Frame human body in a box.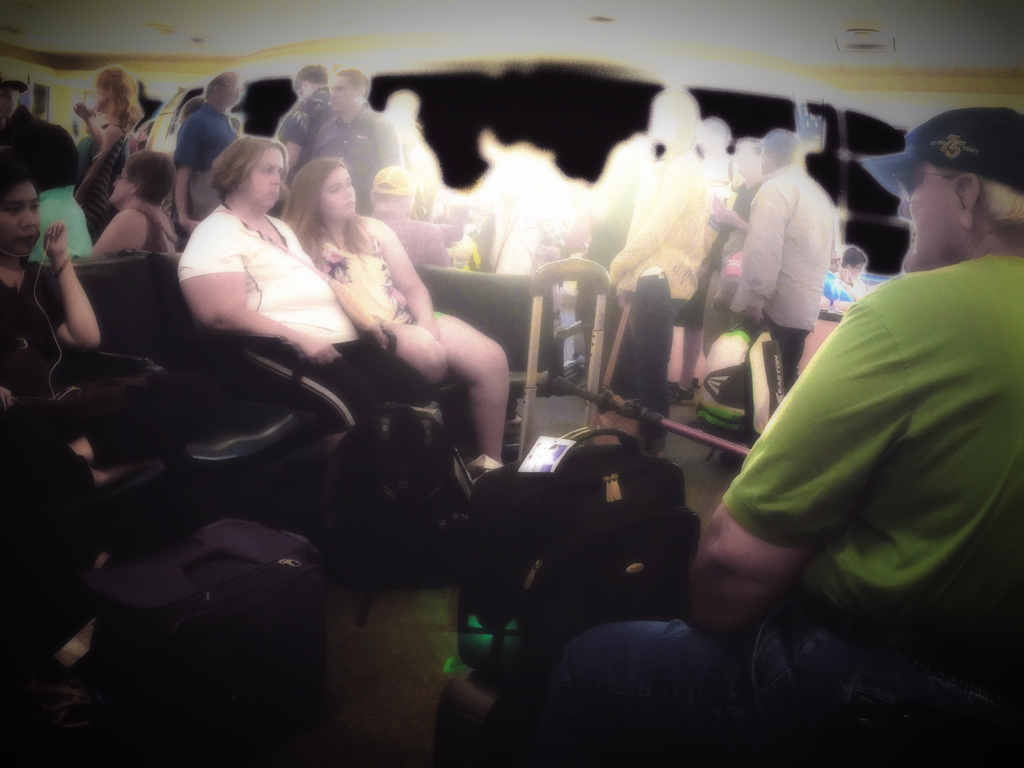
<region>0, 116, 99, 621</region>.
